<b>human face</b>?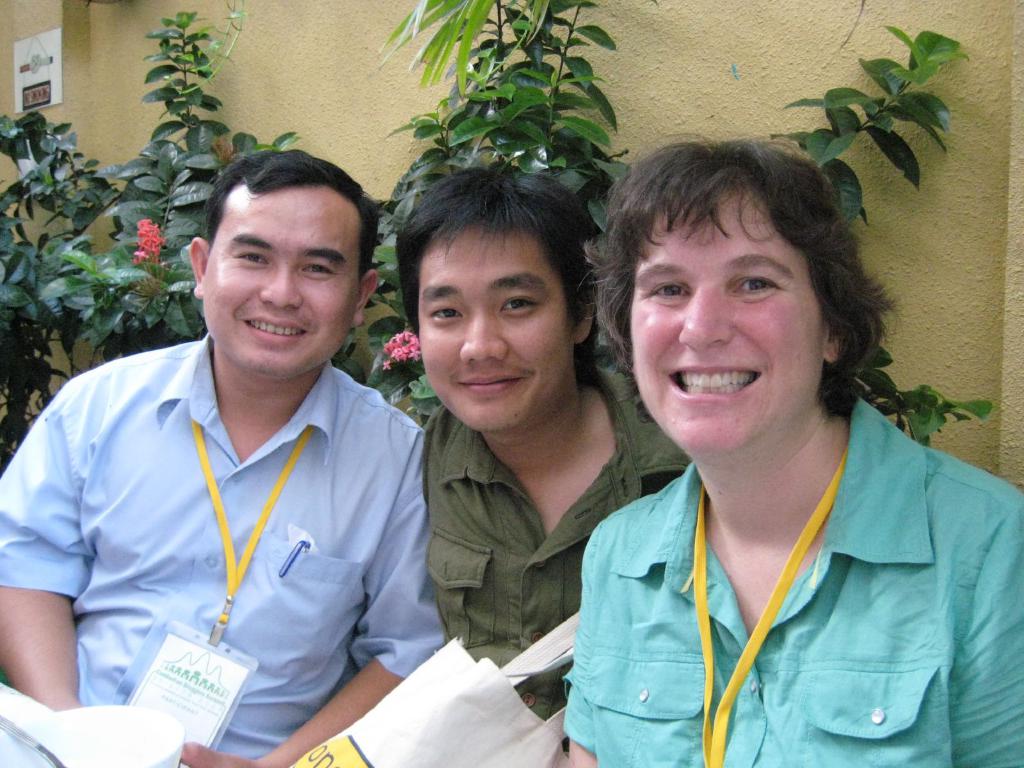
x1=412, y1=216, x2=579, y2=438
